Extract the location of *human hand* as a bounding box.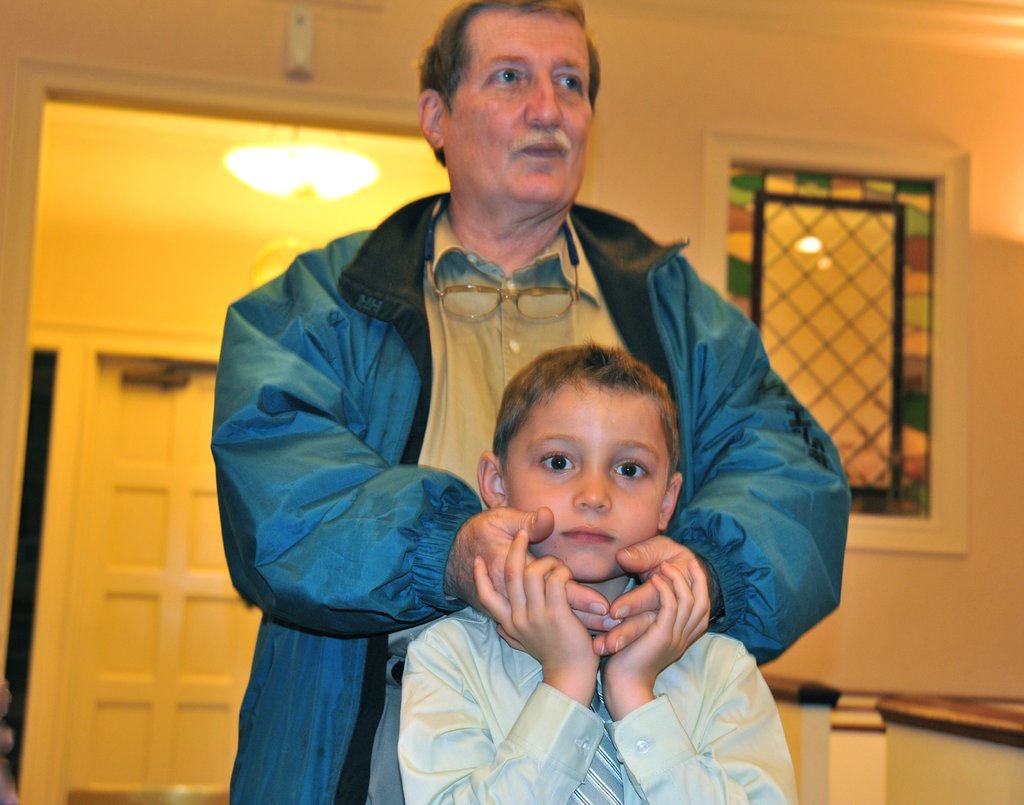
rect(470, 524, 605, 668).
